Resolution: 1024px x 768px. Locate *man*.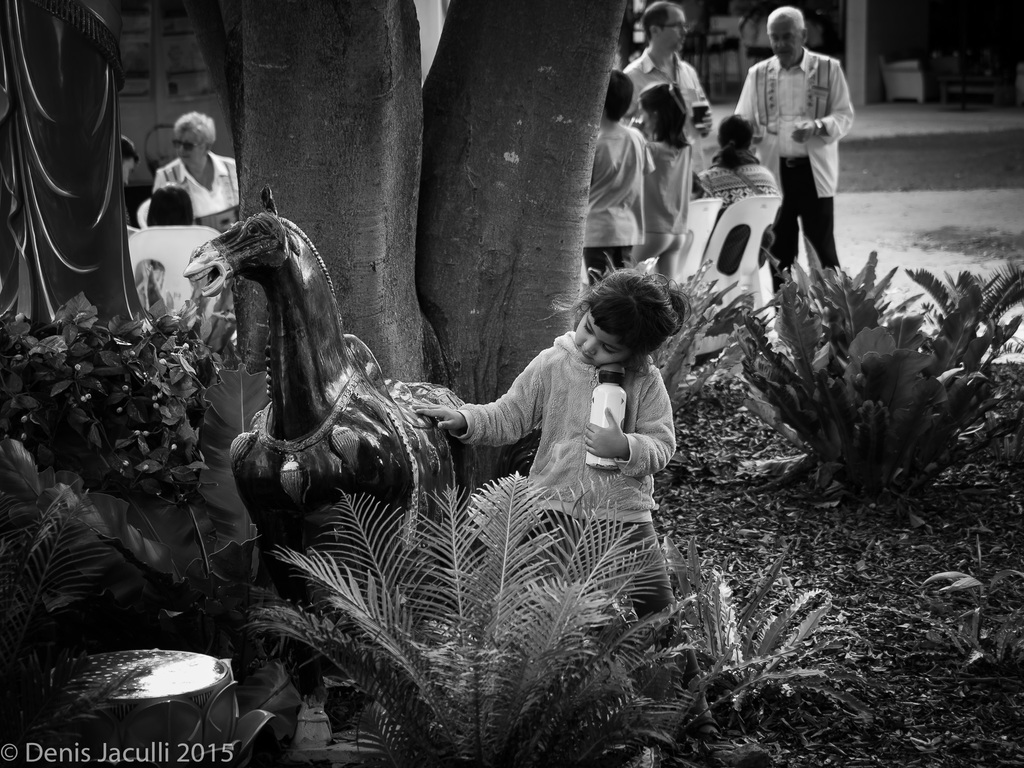
<region>620, 0, 714, 172</region>.
